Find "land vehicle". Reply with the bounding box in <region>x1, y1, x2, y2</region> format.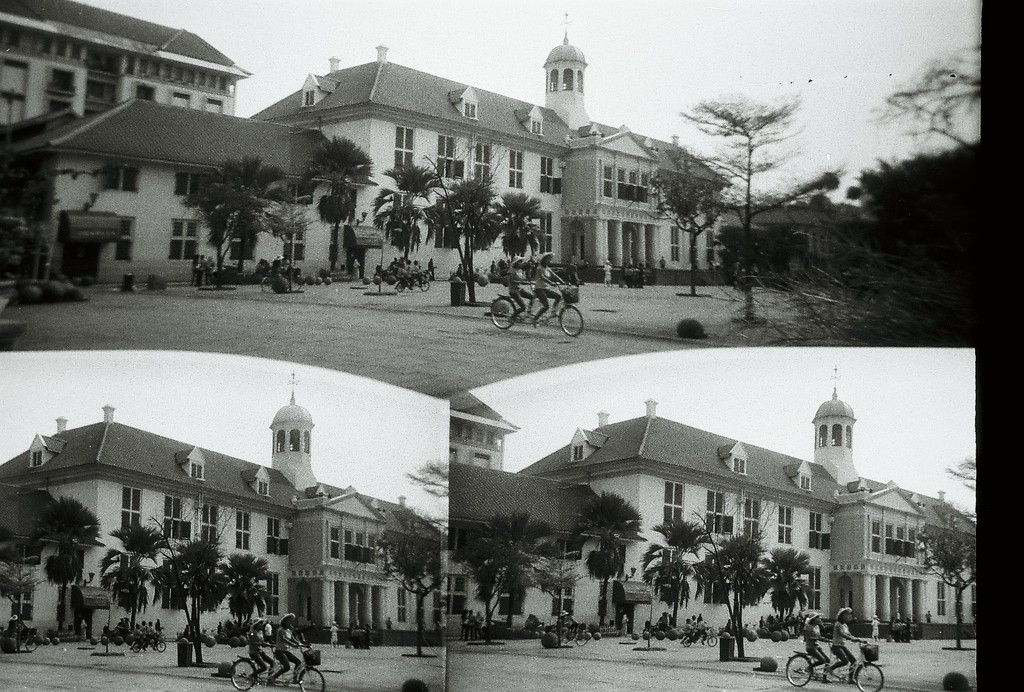
<region>557, 623, 586, 647</region>.
